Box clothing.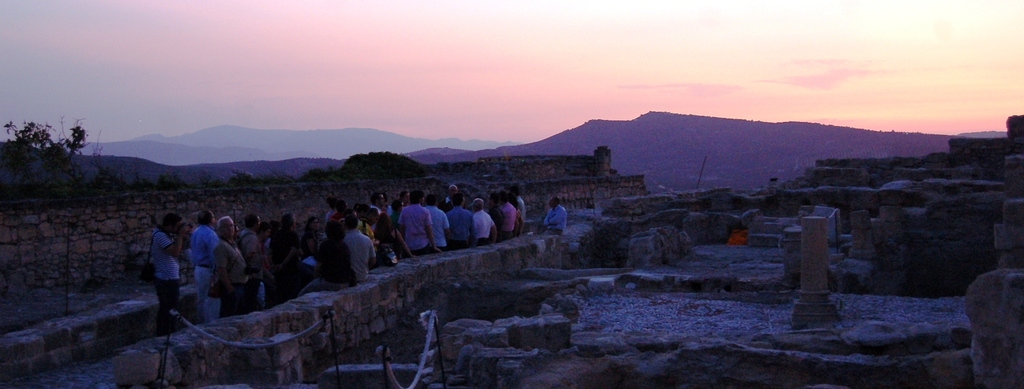
153 228 181 334.
